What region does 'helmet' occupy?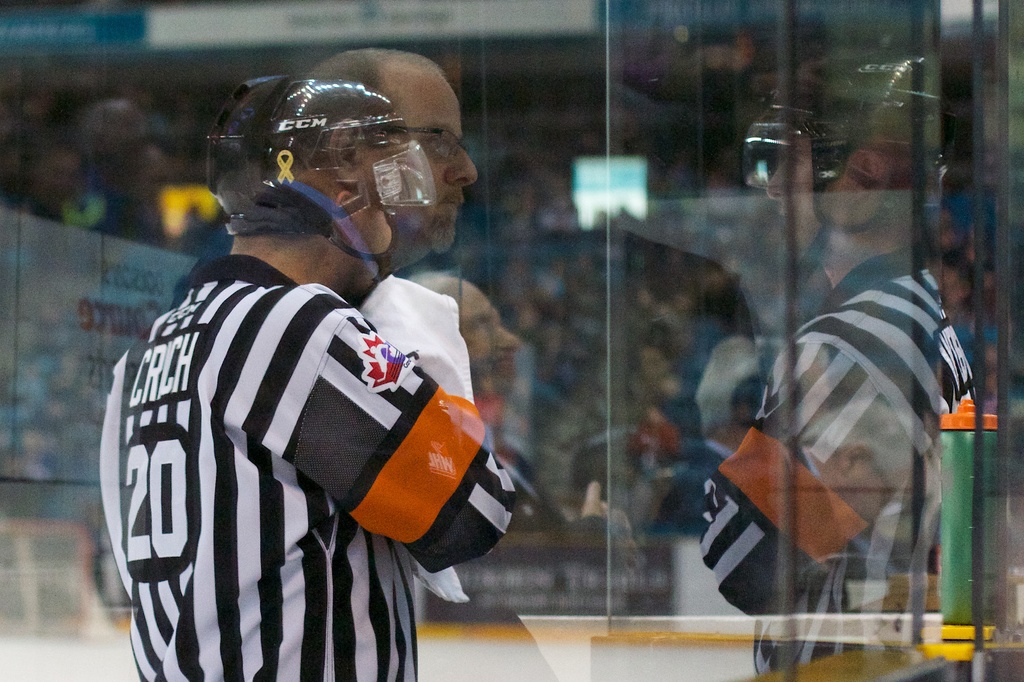
195/56/464/282.
